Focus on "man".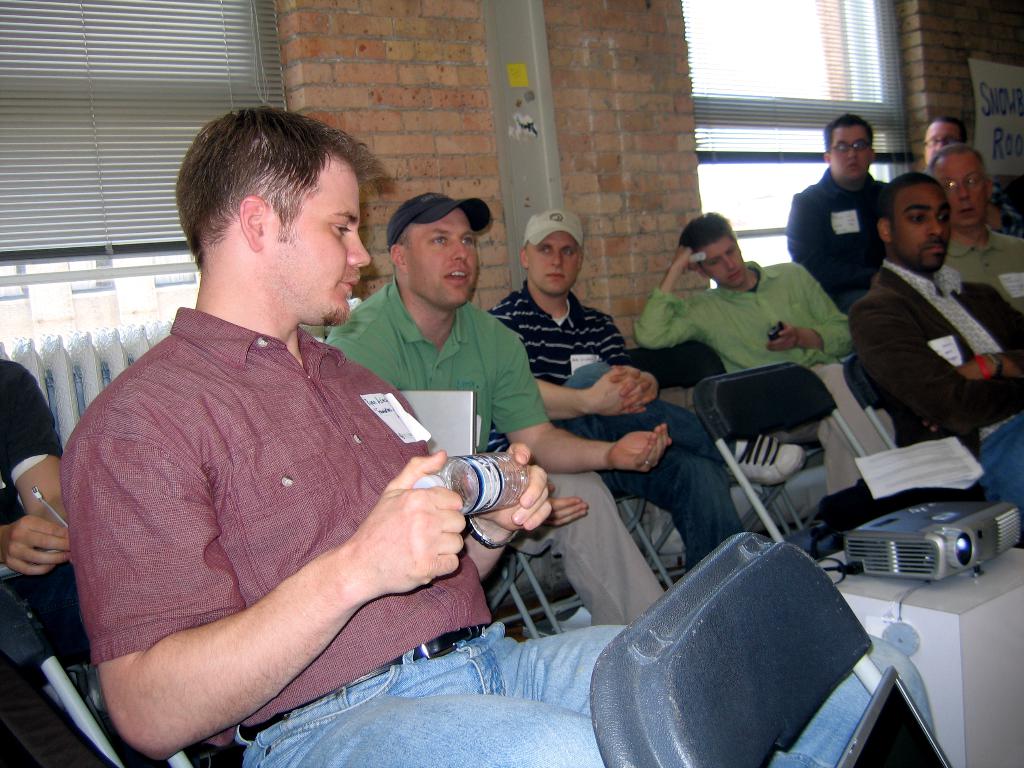
Focused at x1=634 y1=213 x2=895 y2=503.
